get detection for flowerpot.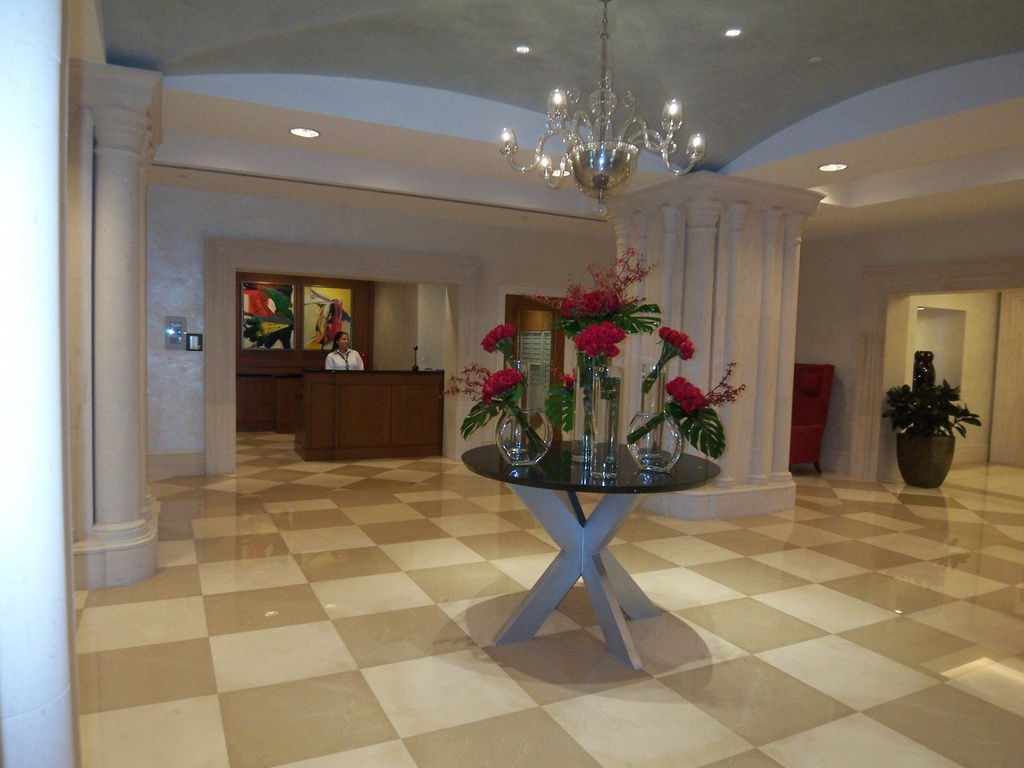
Detection: [x1=506, y1=362, x2=530, y2=412].
